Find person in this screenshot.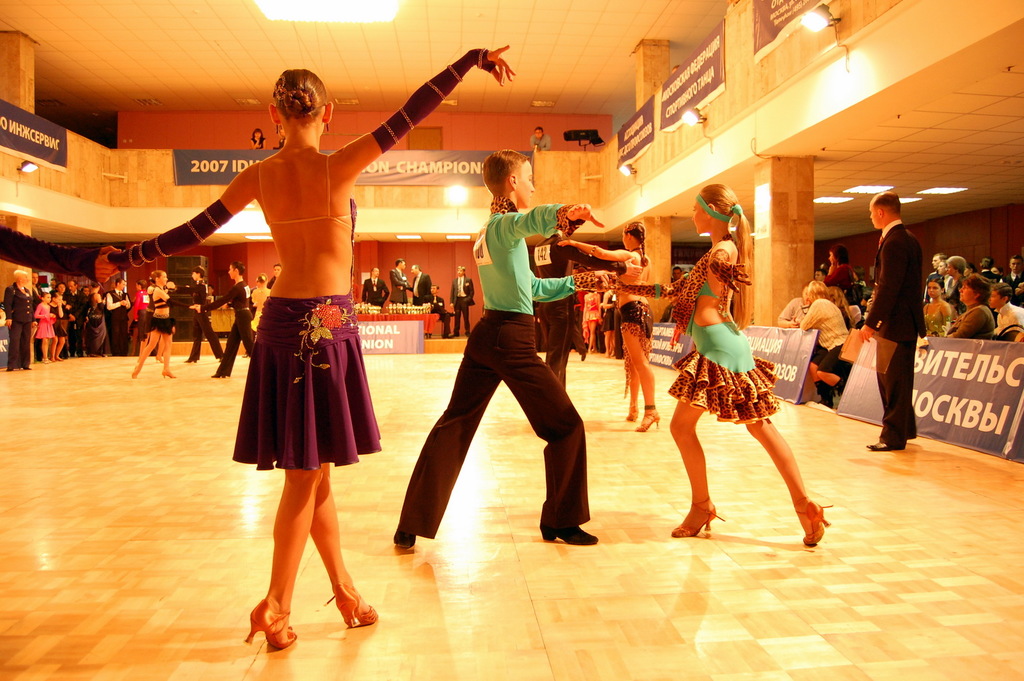
The bounding box for person is x1=795, y1=278, x2=851, y2=408.
